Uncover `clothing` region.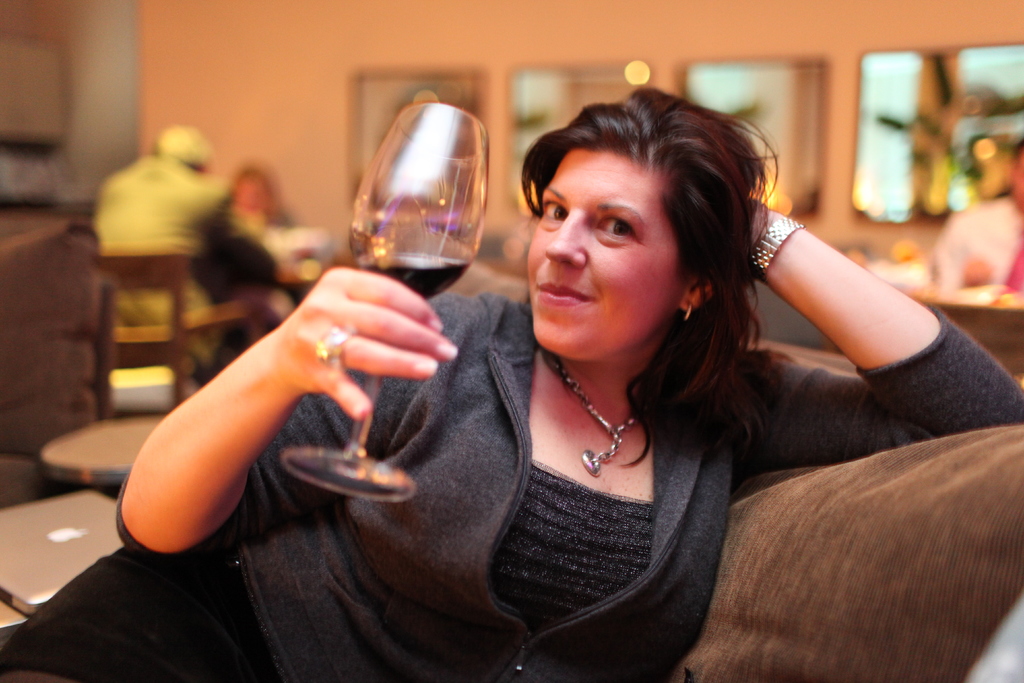
Uncovered: [4,287,1023,682].
